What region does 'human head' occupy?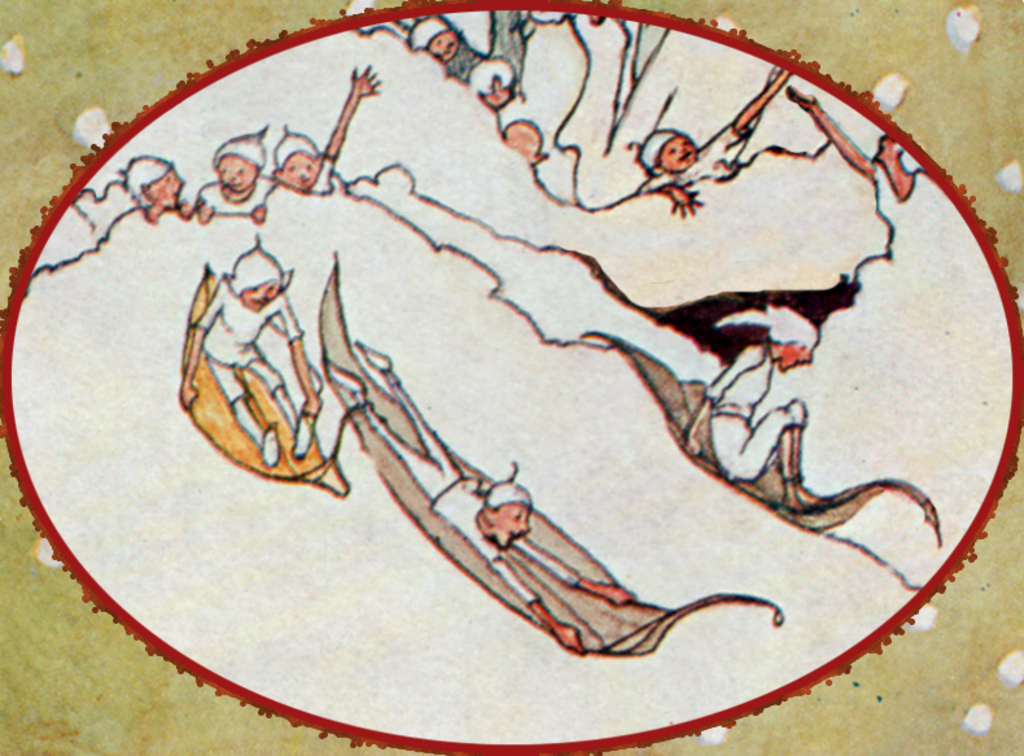
<region>774, 307, 823, 372</region>.
